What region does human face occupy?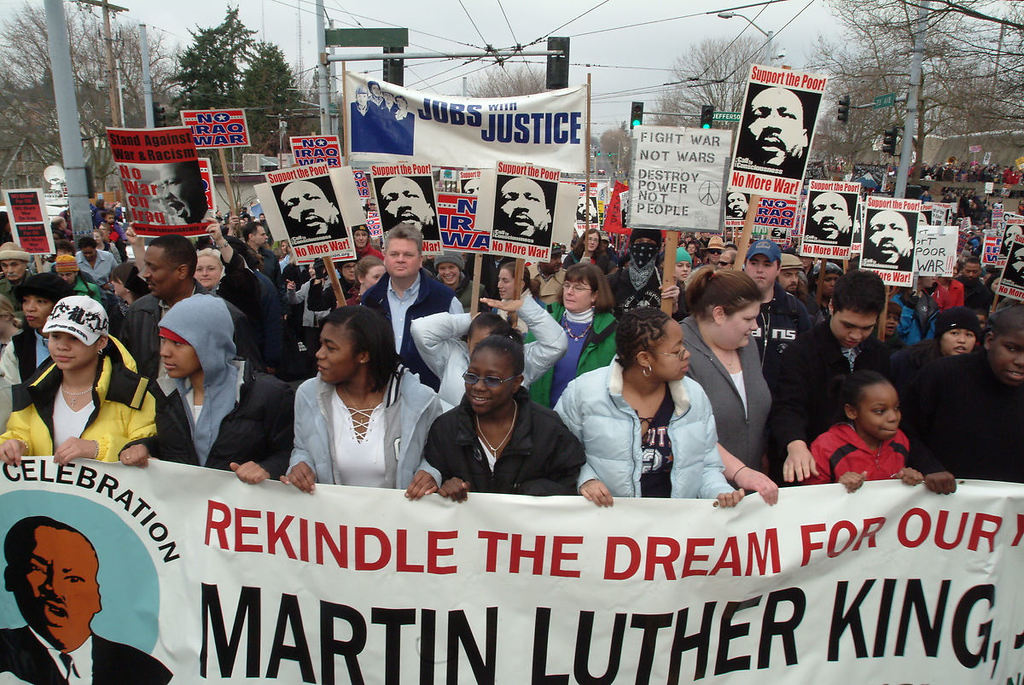
[871,209,910,266].
